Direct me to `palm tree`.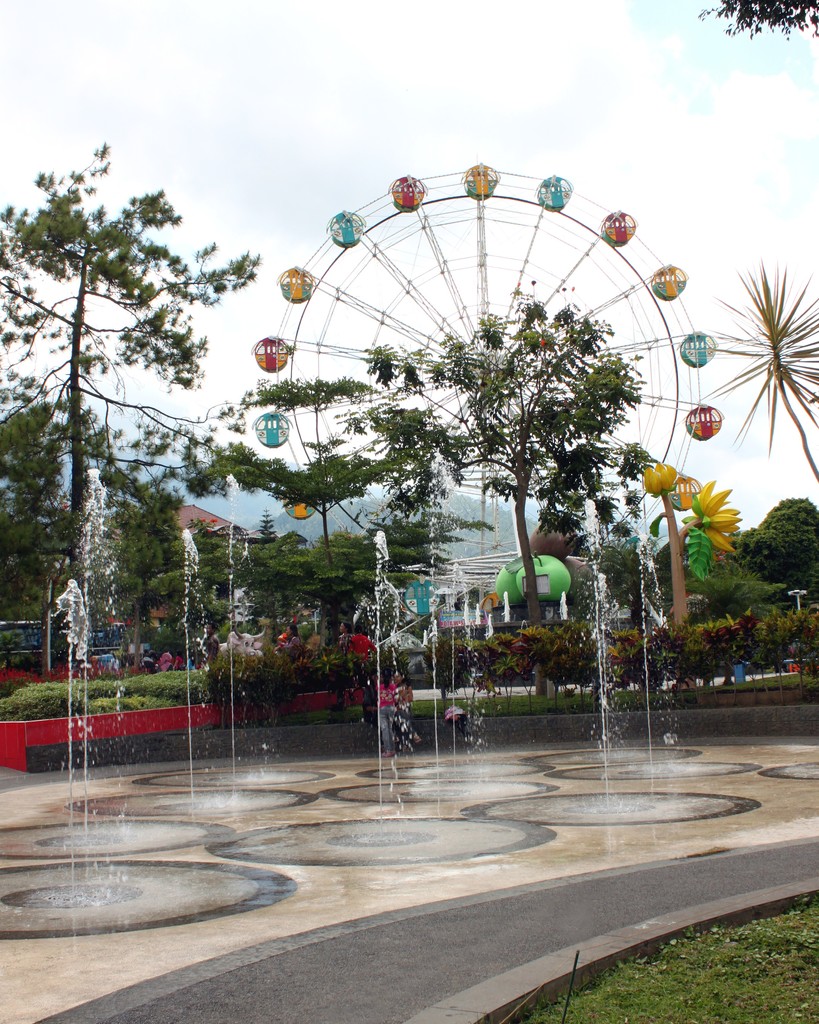
Direction: (693, 257, 818, 478).
